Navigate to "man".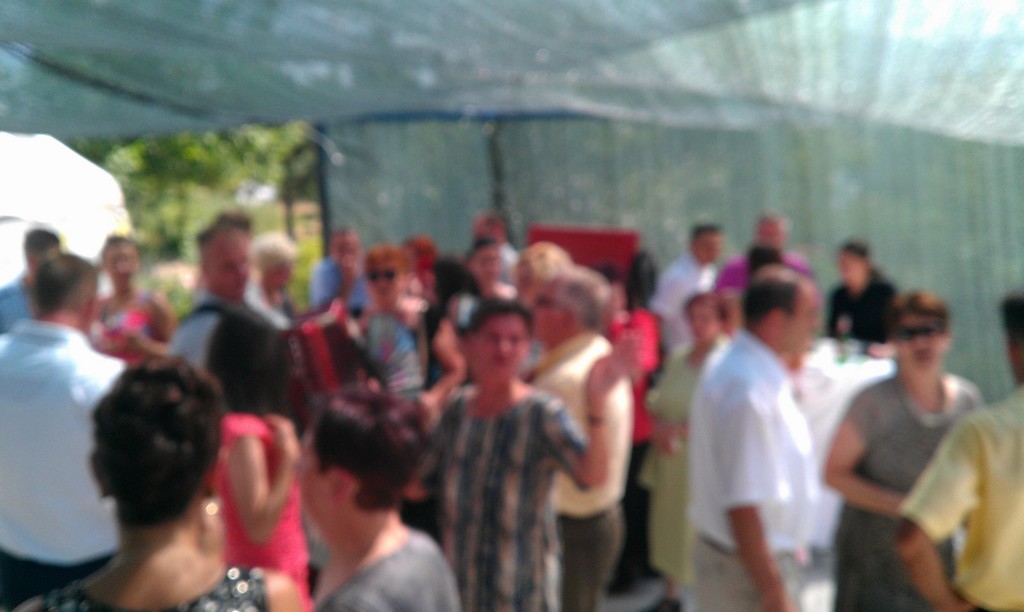
Navigation target: pyautogui.locateOnScreen(820, 293, 993, 608).
